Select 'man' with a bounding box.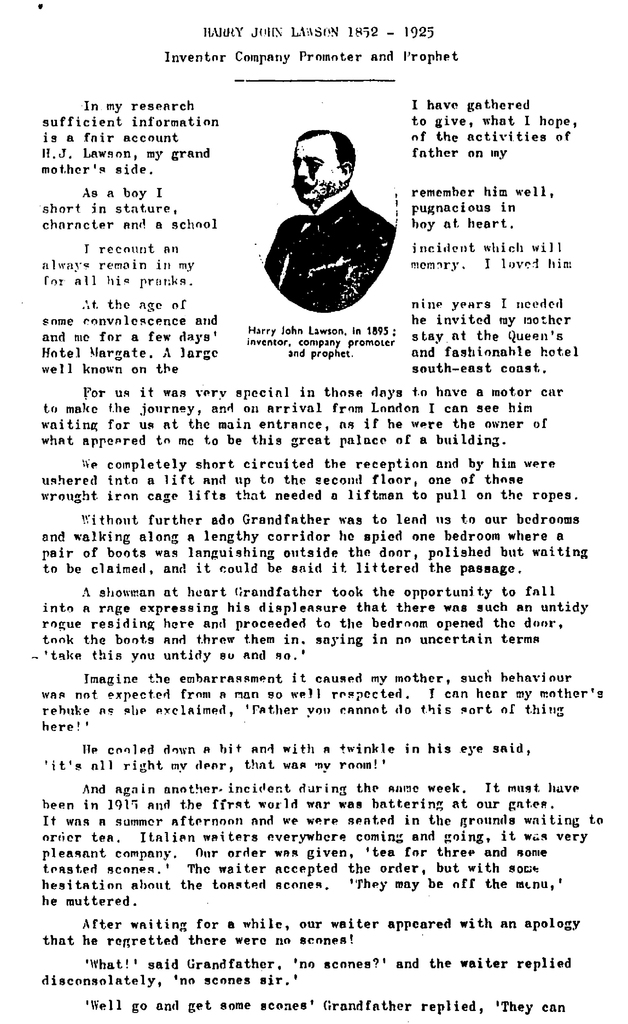
(left=265, top=129, right=401, bottom=319).
